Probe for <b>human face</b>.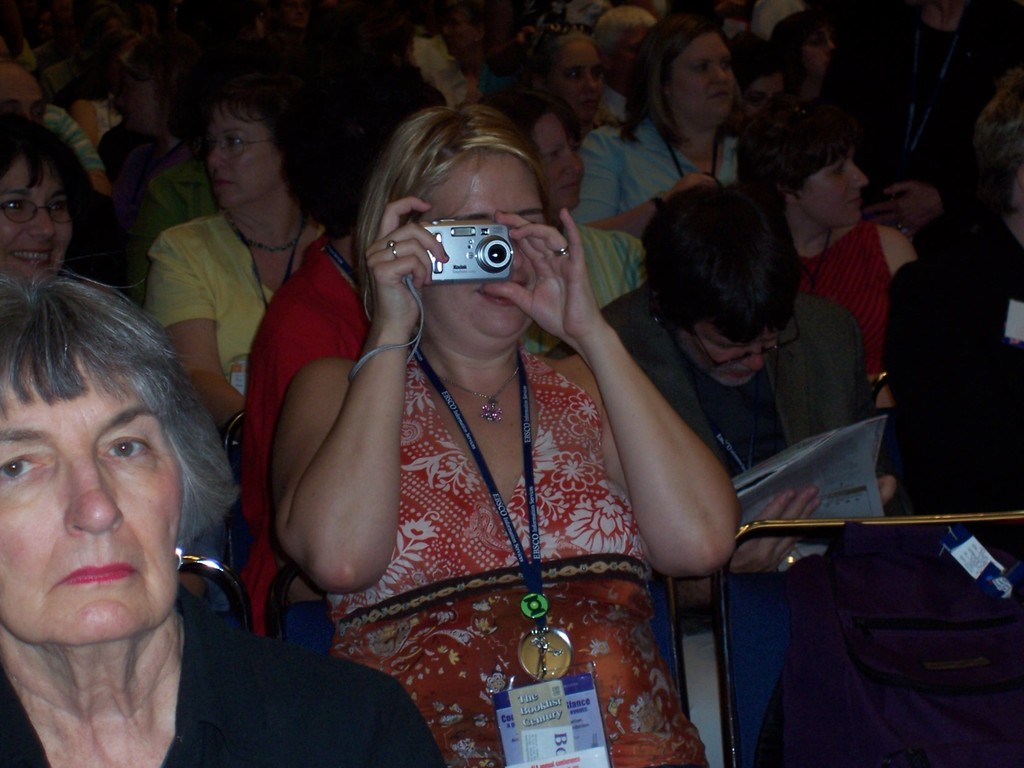
Probe result: 738/66/785/134.
